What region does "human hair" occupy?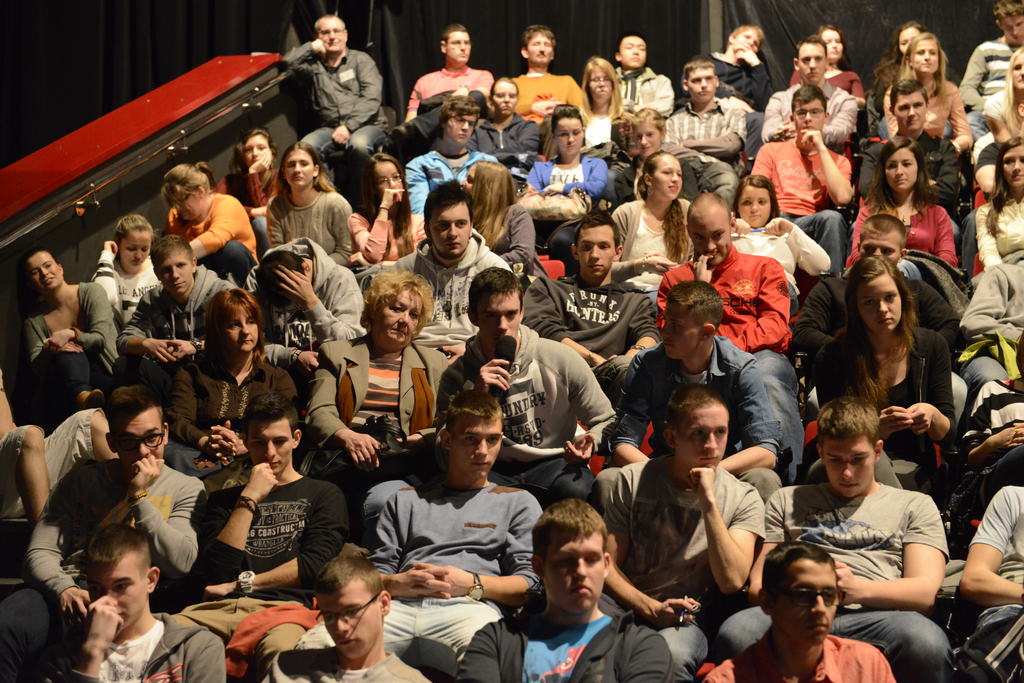
bbox=(159, 160, 219, 216).
